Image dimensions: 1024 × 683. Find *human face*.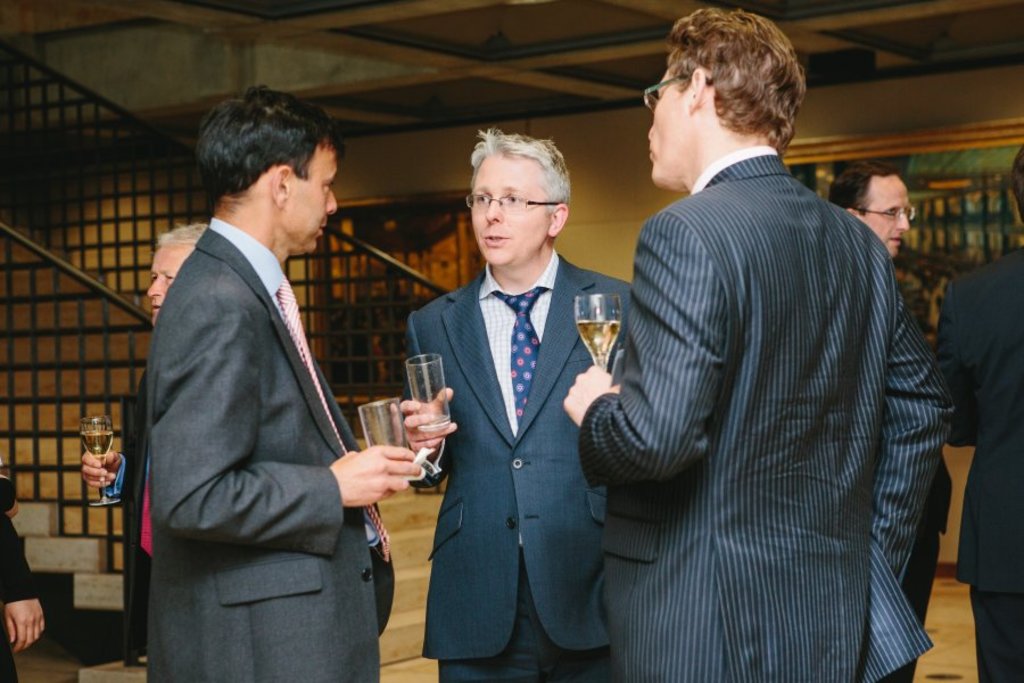
<box>646,48,692,191</box>.
